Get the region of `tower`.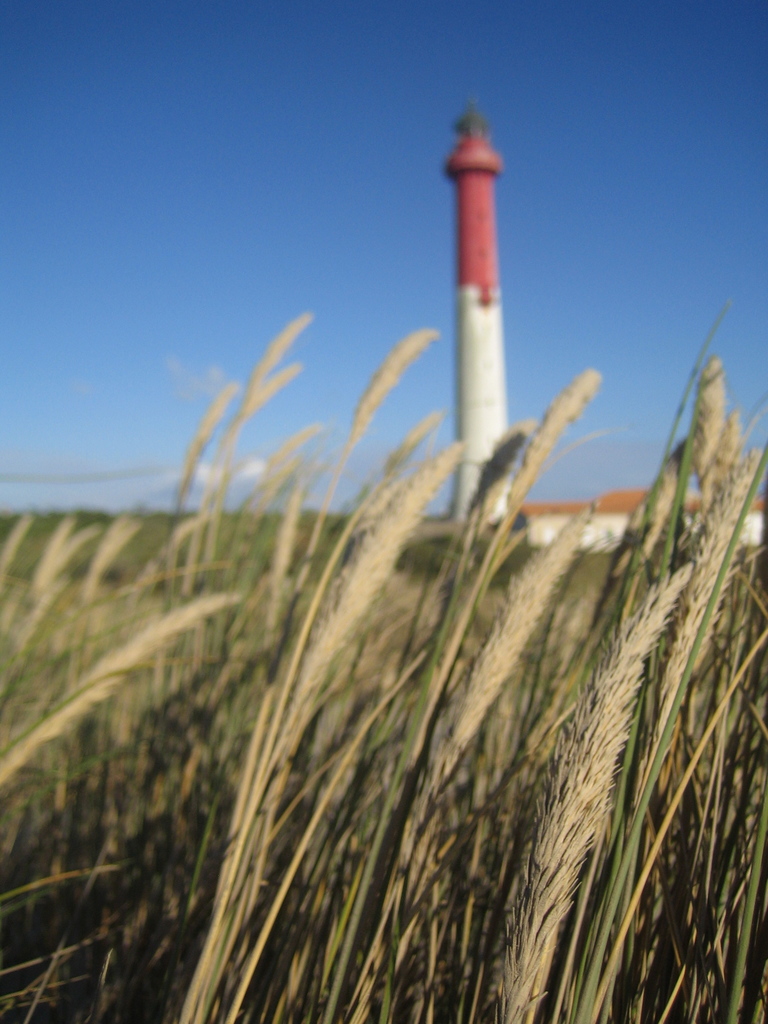
{"x1": 442, "y1": 88, "x2": 520, "y2": 536}.
